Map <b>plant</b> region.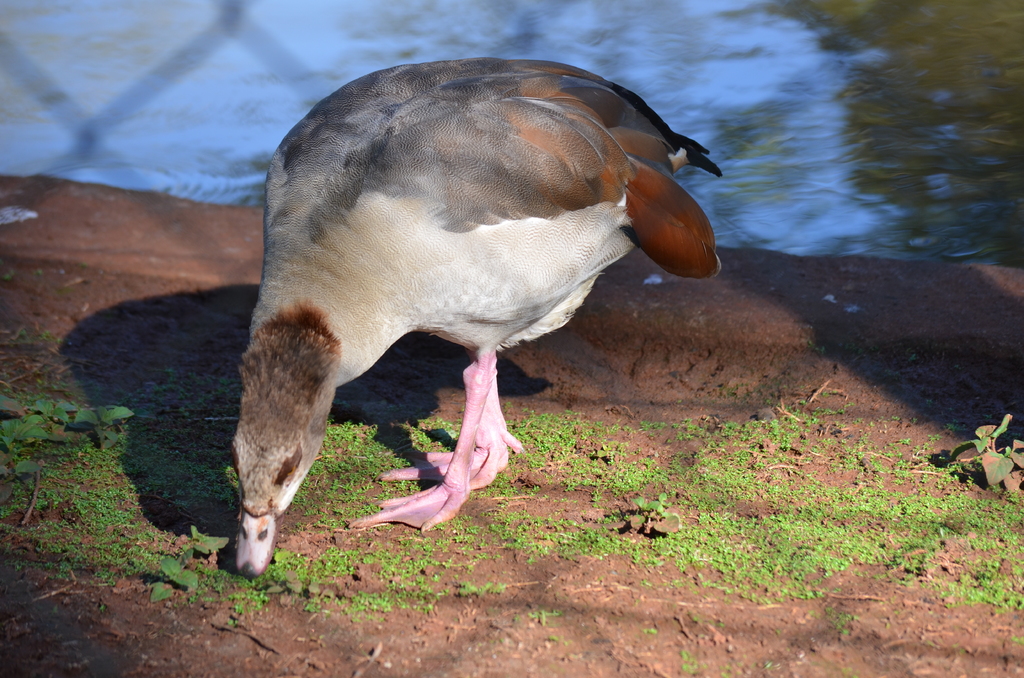
Mapped to 152,526,237,595.
